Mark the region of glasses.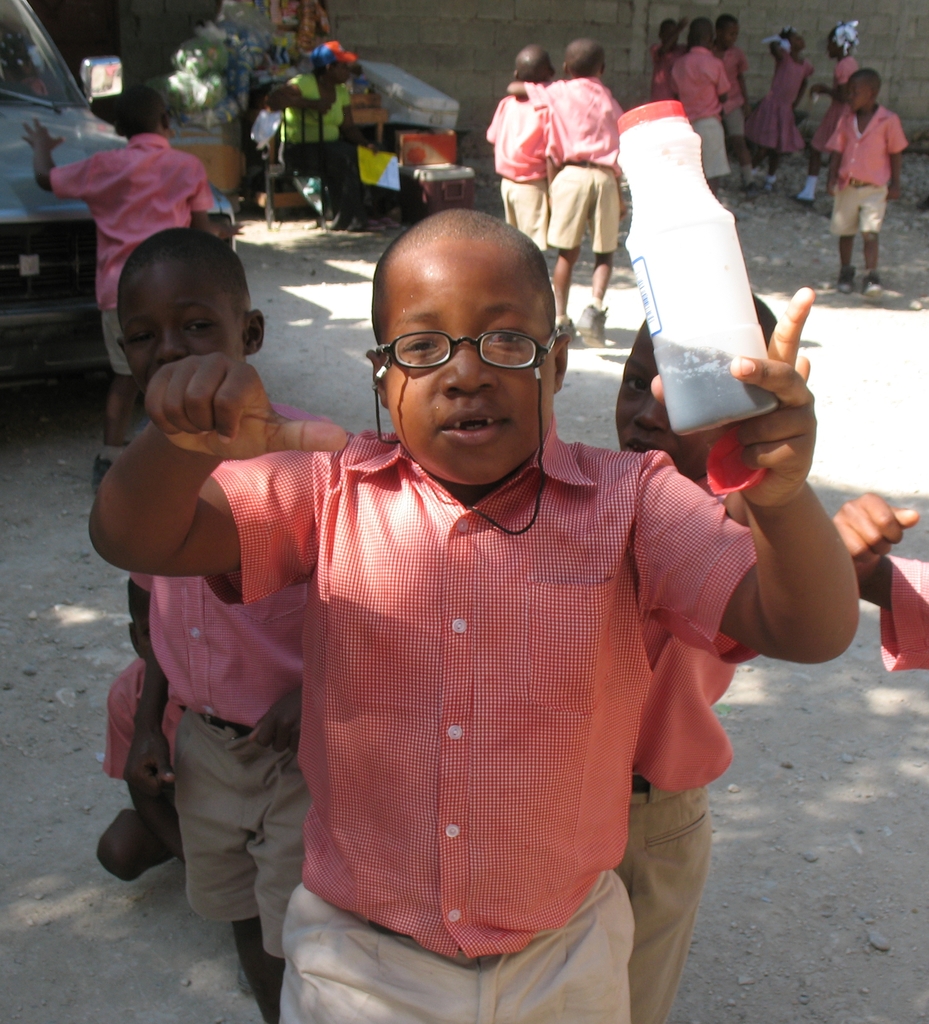
Region: (x1=351, y1=313, x2=543, y2=386).
